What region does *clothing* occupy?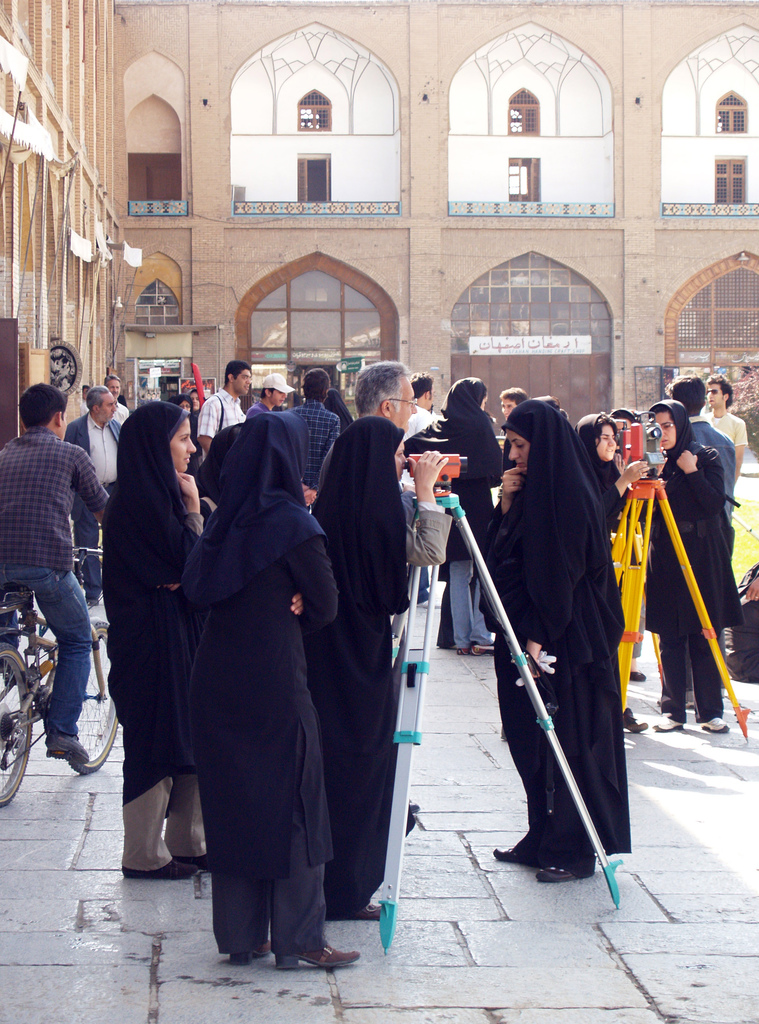
box(165, 364, 355, 979).
